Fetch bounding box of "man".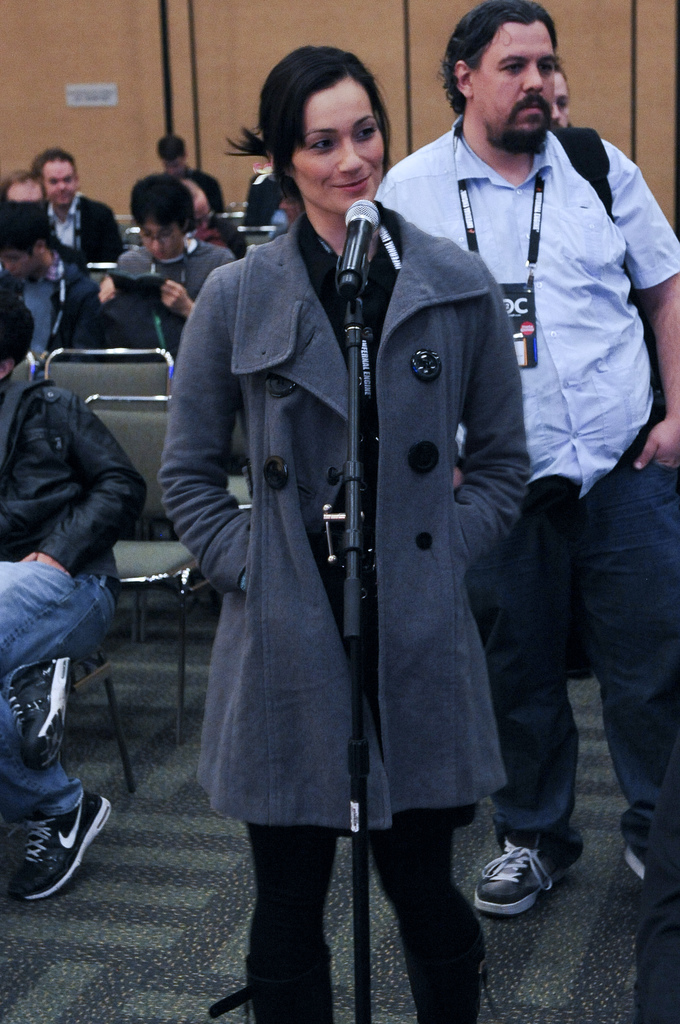
Bbox: pyautogui.locateOnScreen(393, 0, 679, 914).
